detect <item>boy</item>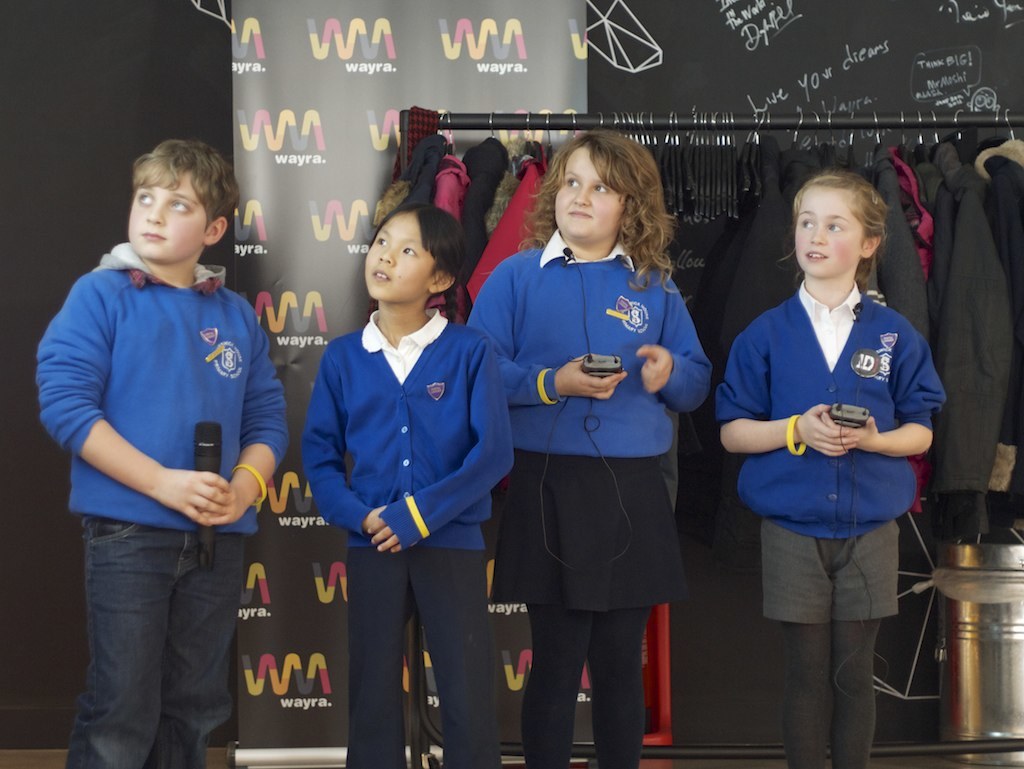
x1=37, y1=142, x2=294, y2=755
